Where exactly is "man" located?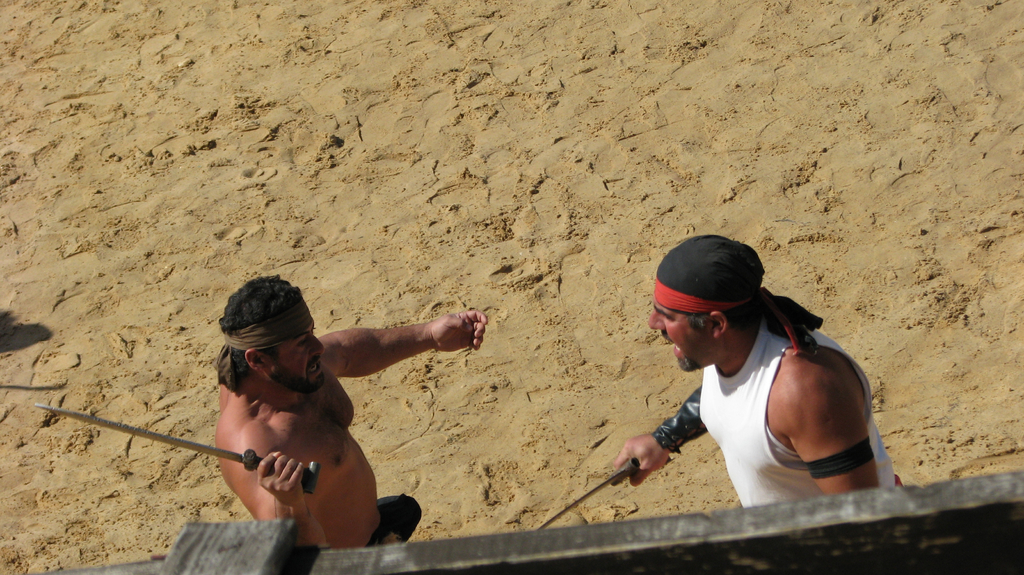
Its bounding box is x1=612 y1=232 x2=908 y2=510.
